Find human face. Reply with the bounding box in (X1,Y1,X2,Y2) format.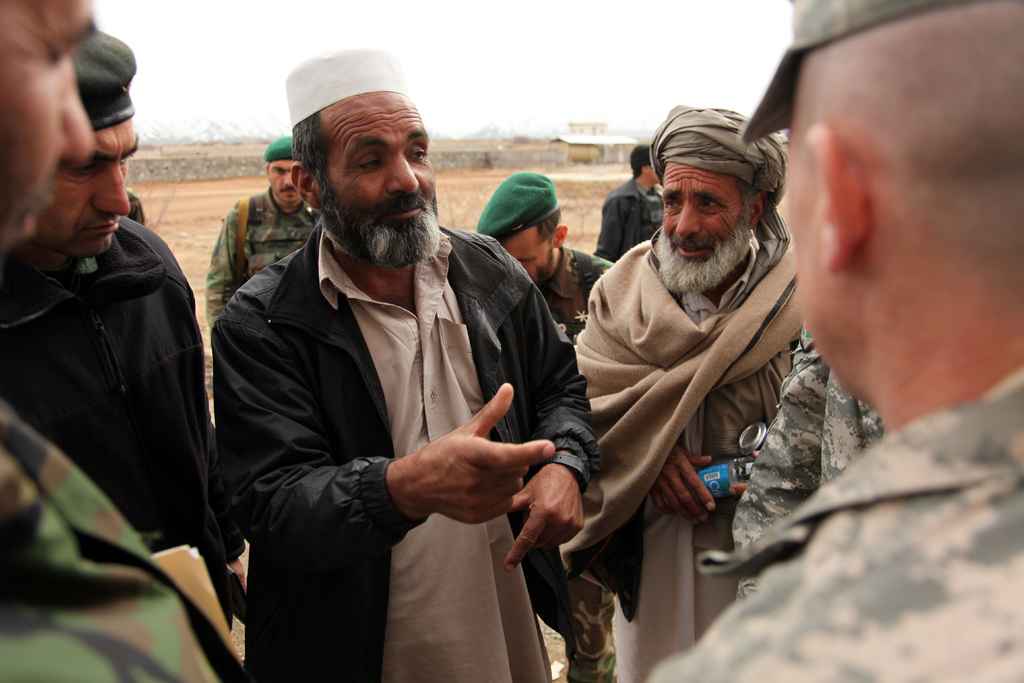
(0,0,92,238).
